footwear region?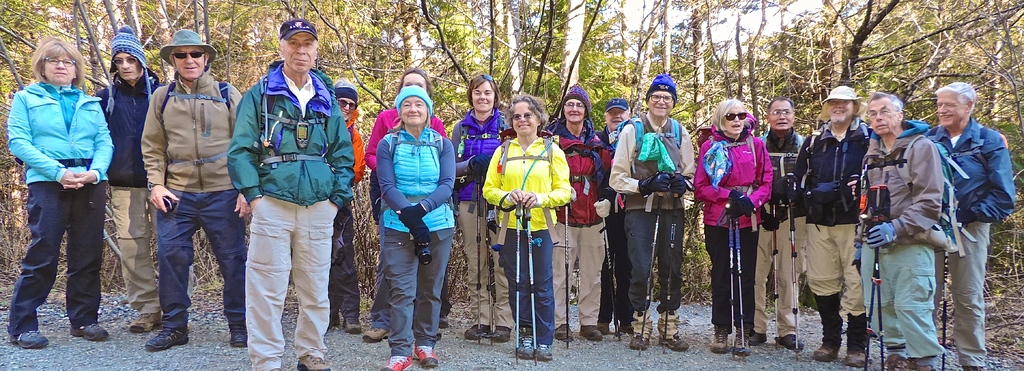
{"left": 556, "top": 323, "right": 575, "bottom": 343}
